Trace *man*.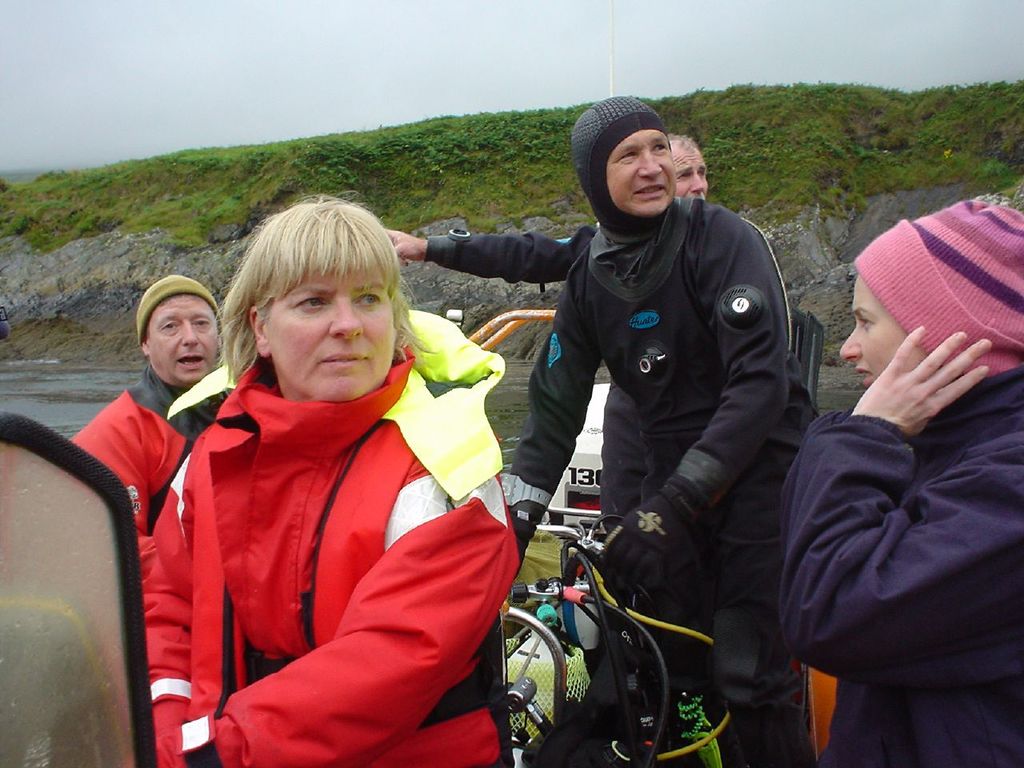
Traced to {"x1": 499, "y1": 94, "x2": 818, "y2": 767}.
